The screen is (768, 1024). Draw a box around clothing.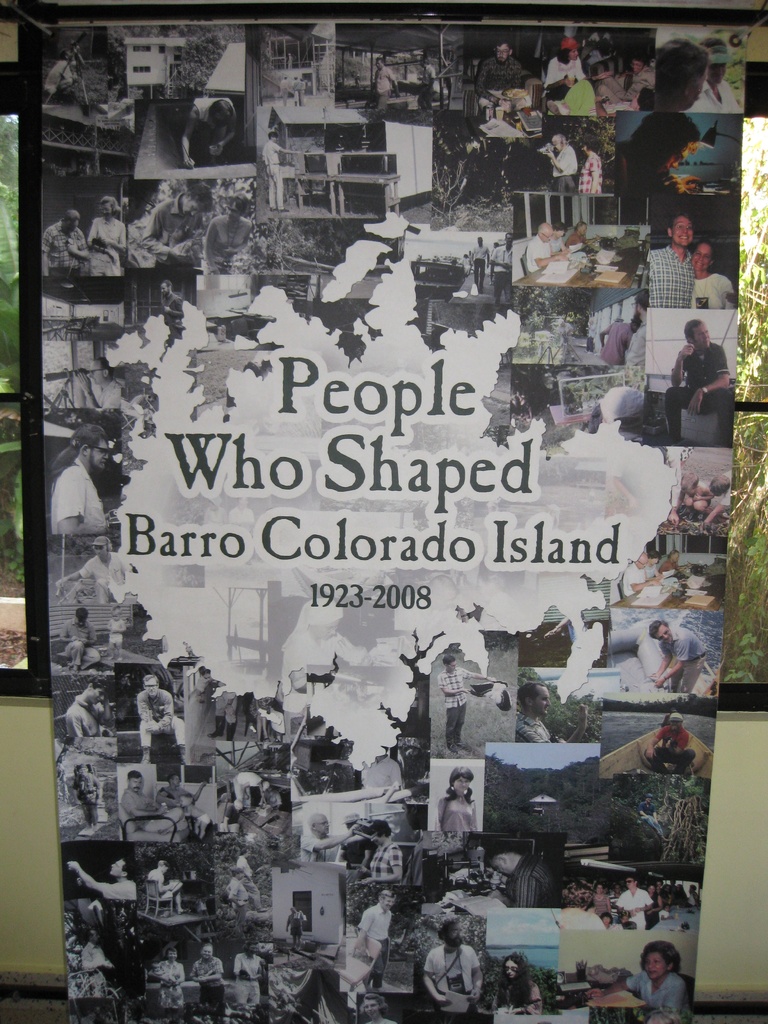
<region>495, 257, 514, 295</region>.
